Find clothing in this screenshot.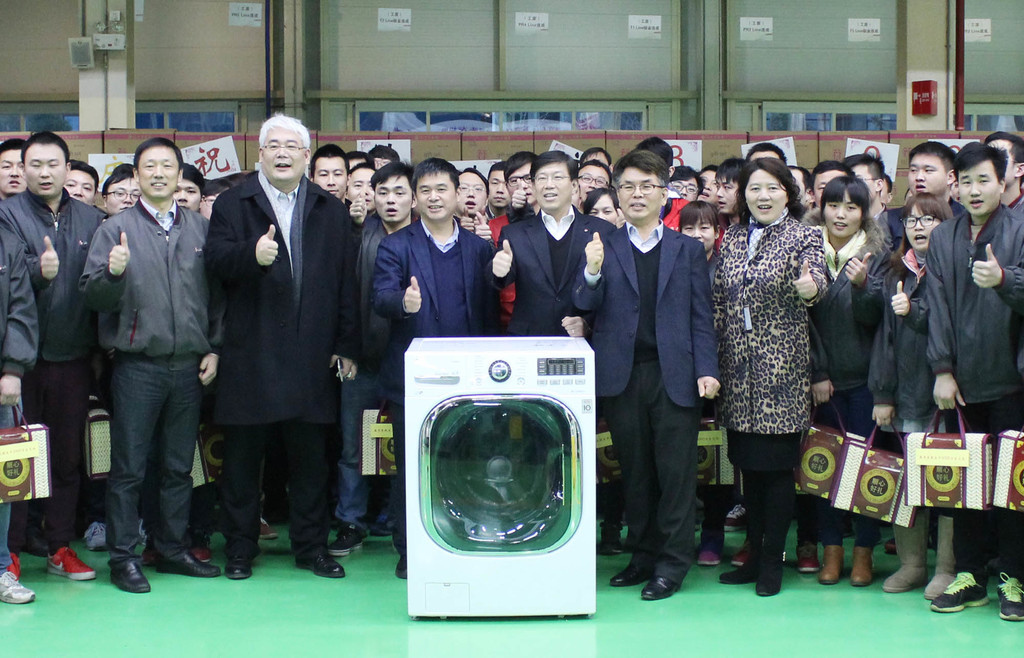
The bounding box for clothing is box(569, 218, 721, 590).
